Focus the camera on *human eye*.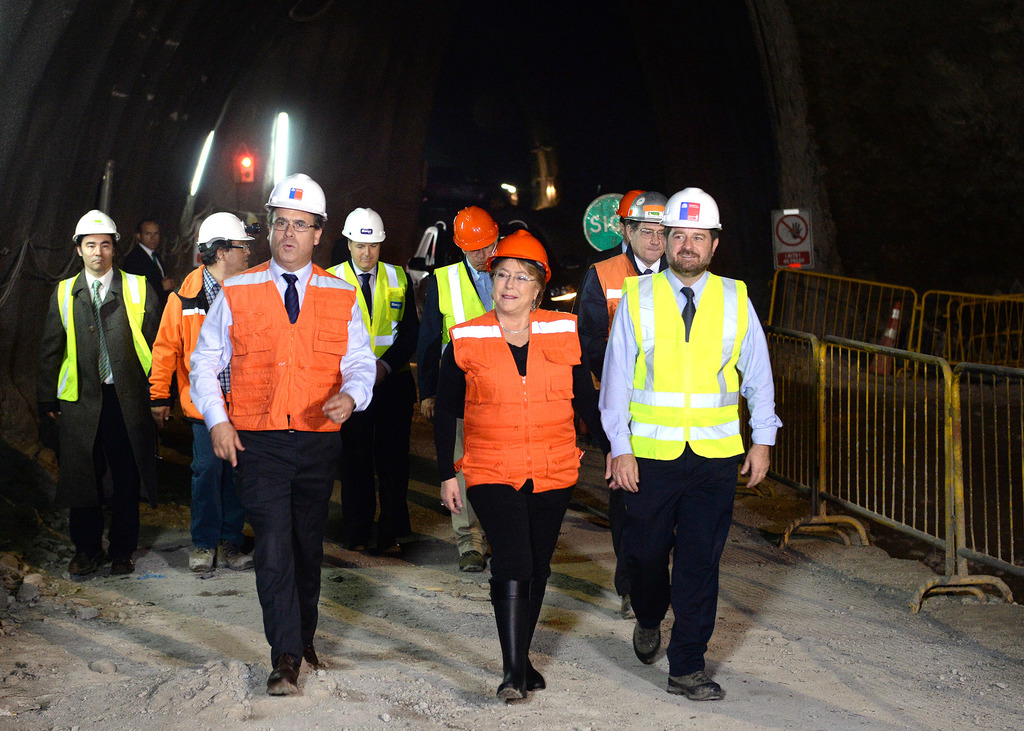
Focus region: box=[278, 221, 285, 228].
